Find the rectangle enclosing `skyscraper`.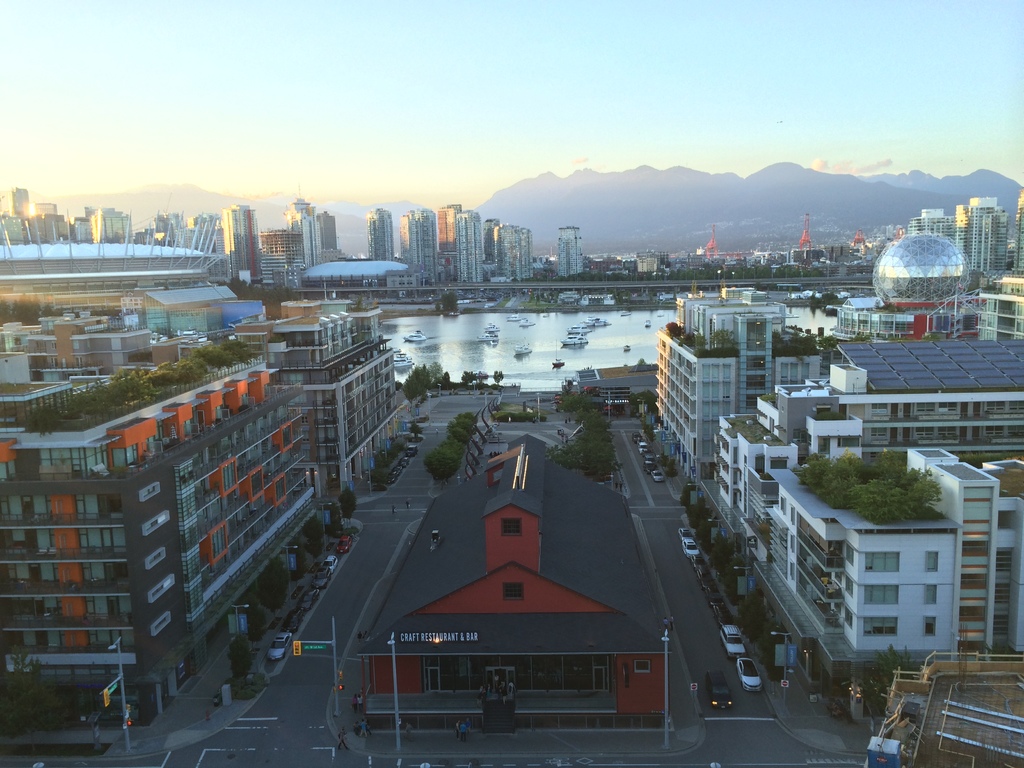
pyautogui.locateOnScreen(658, 277, 829, 482).
